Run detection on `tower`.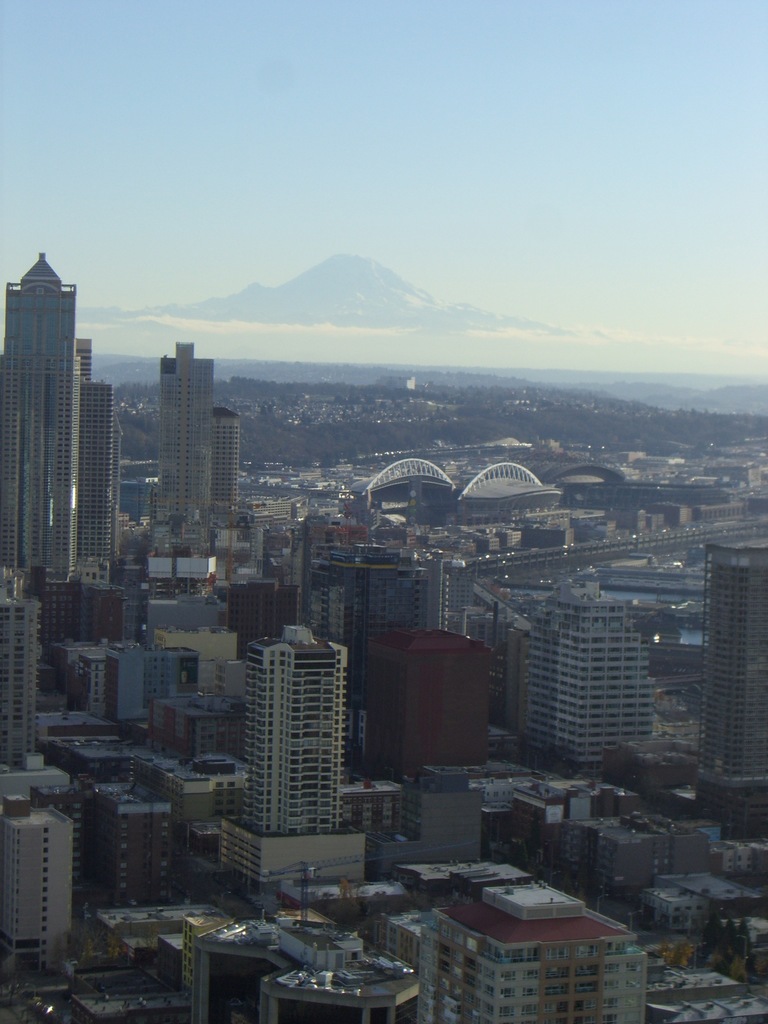
Result: 218,598,392,896.
